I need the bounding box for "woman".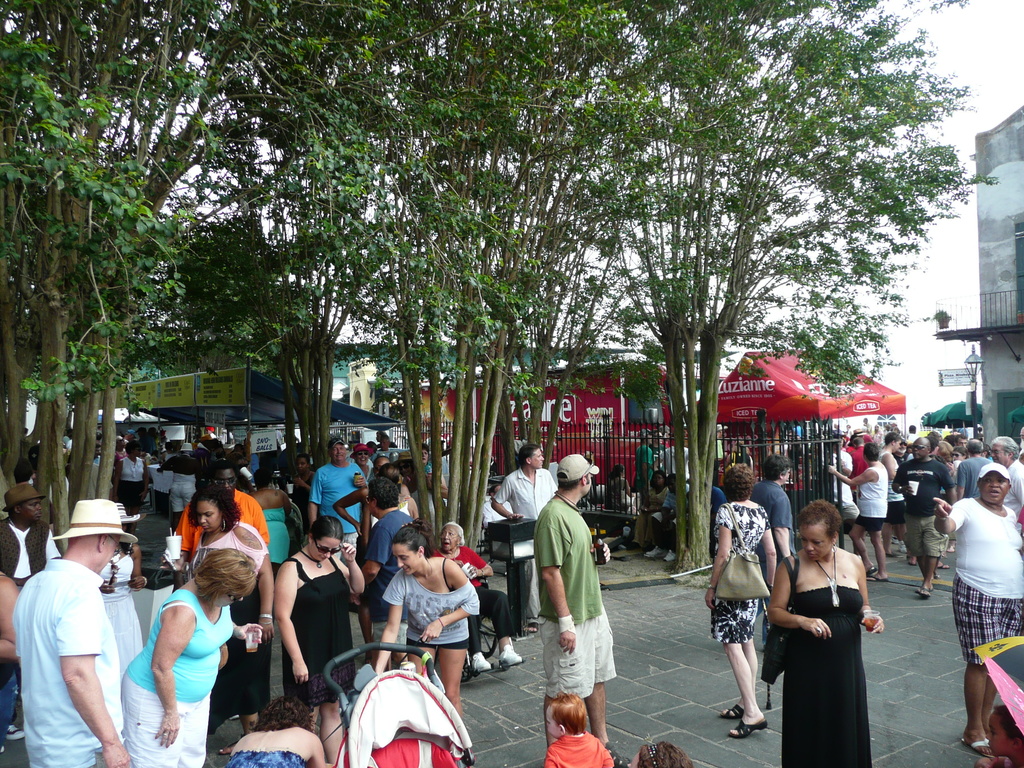
Here it is: [221,693,324,767].
